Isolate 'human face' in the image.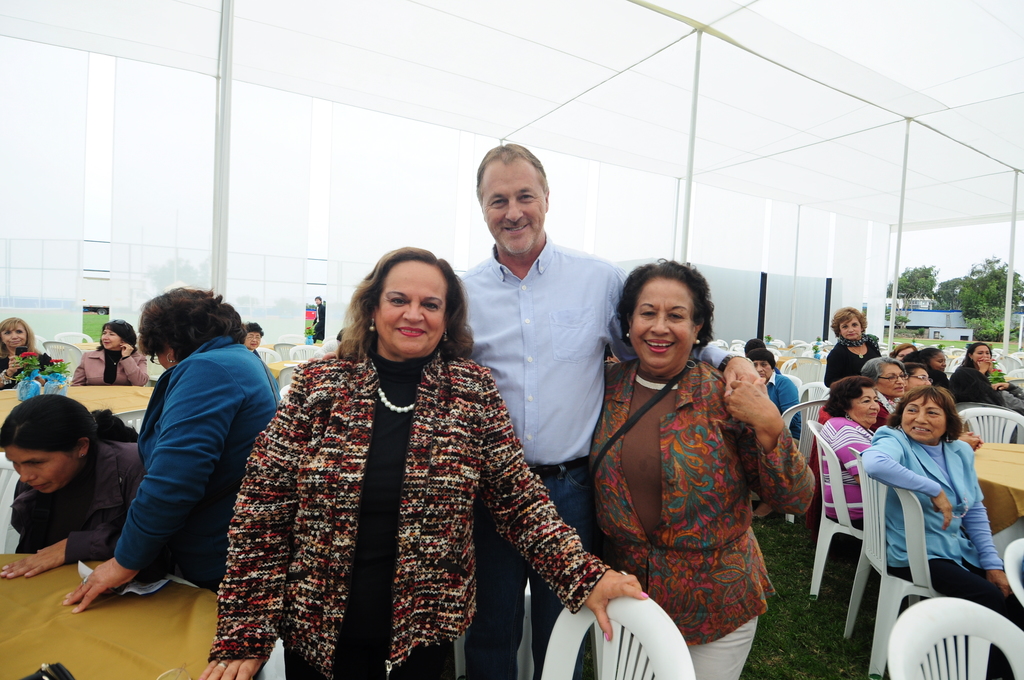
Isolated region: {"x1": 907, "y1": 368, "x2": 931, "y2": 389}.
